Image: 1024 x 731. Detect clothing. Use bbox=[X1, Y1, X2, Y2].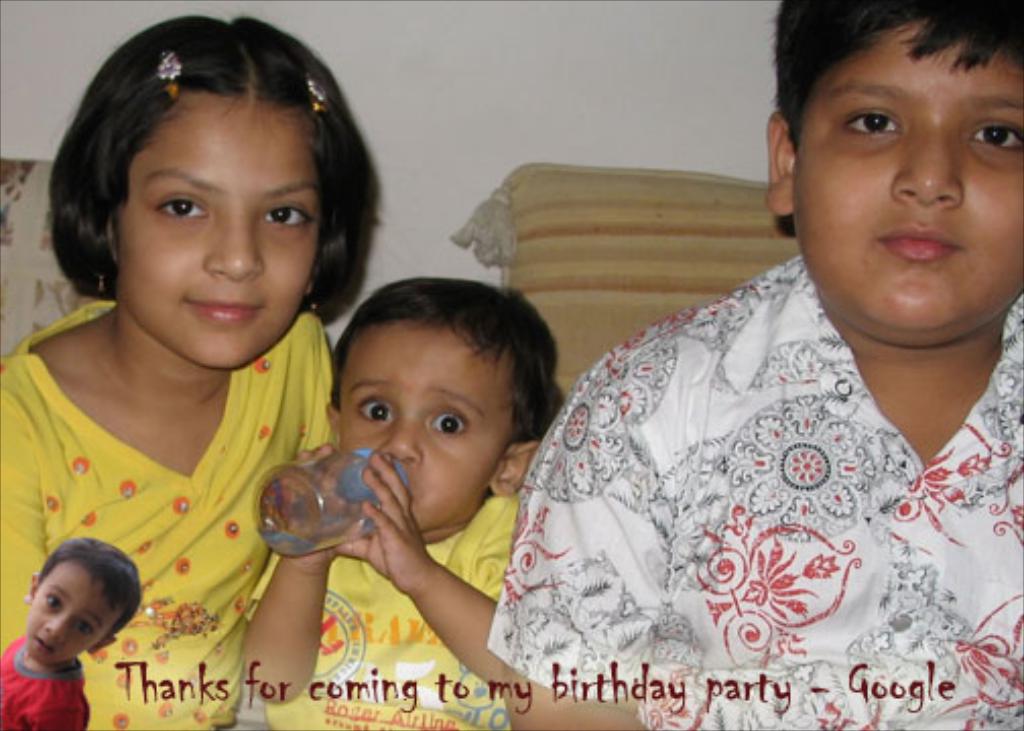
bbox=[479, 240, 1022, 729].
